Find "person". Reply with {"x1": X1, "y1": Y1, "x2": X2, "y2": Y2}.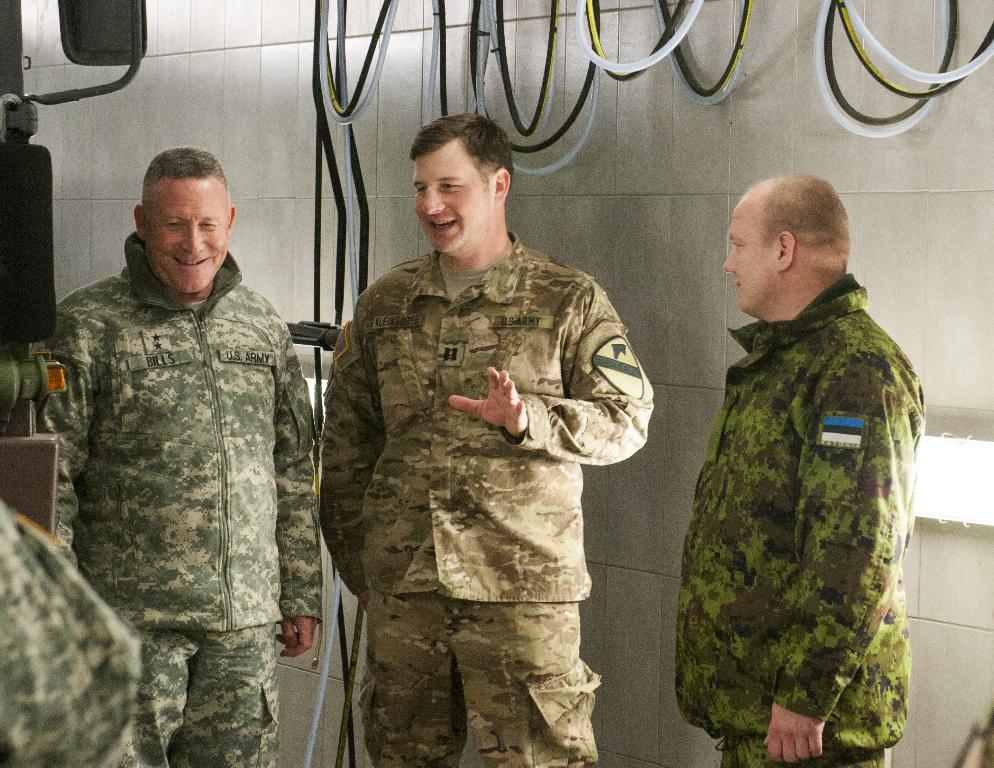
{"x1": 38, "y1": 148, "x2": 324, "y2": 767}.
